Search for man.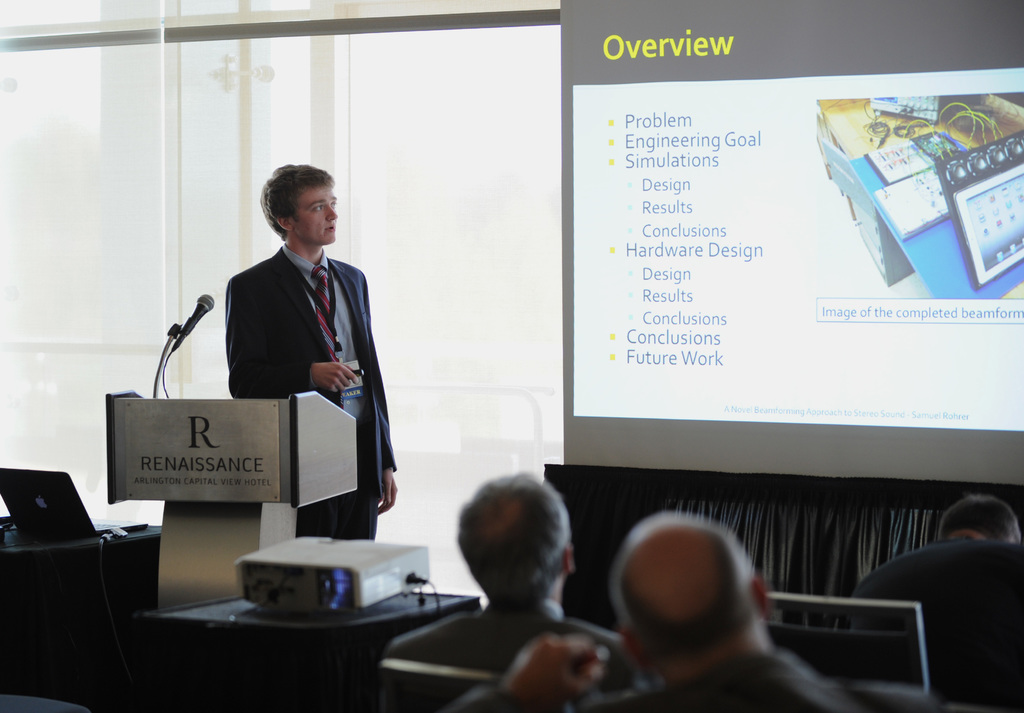
Found at locate(858, 497, 1023, 712).
